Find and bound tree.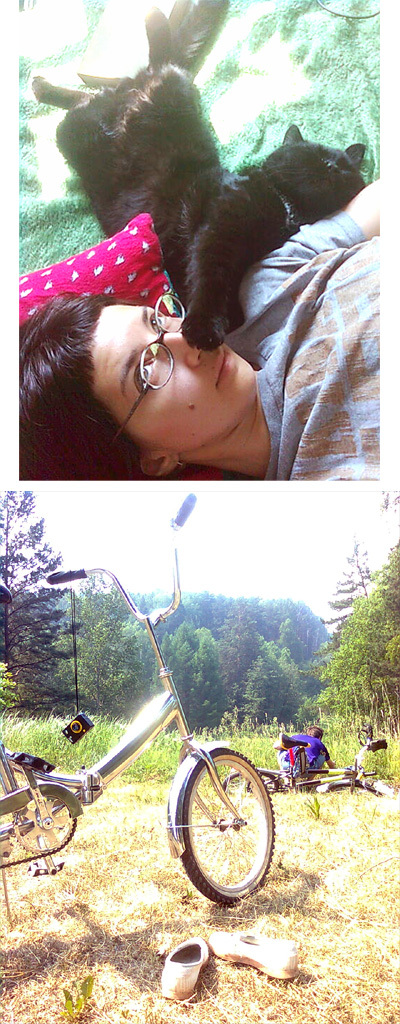
Bound: BBox(133, 609, 226, 707).
